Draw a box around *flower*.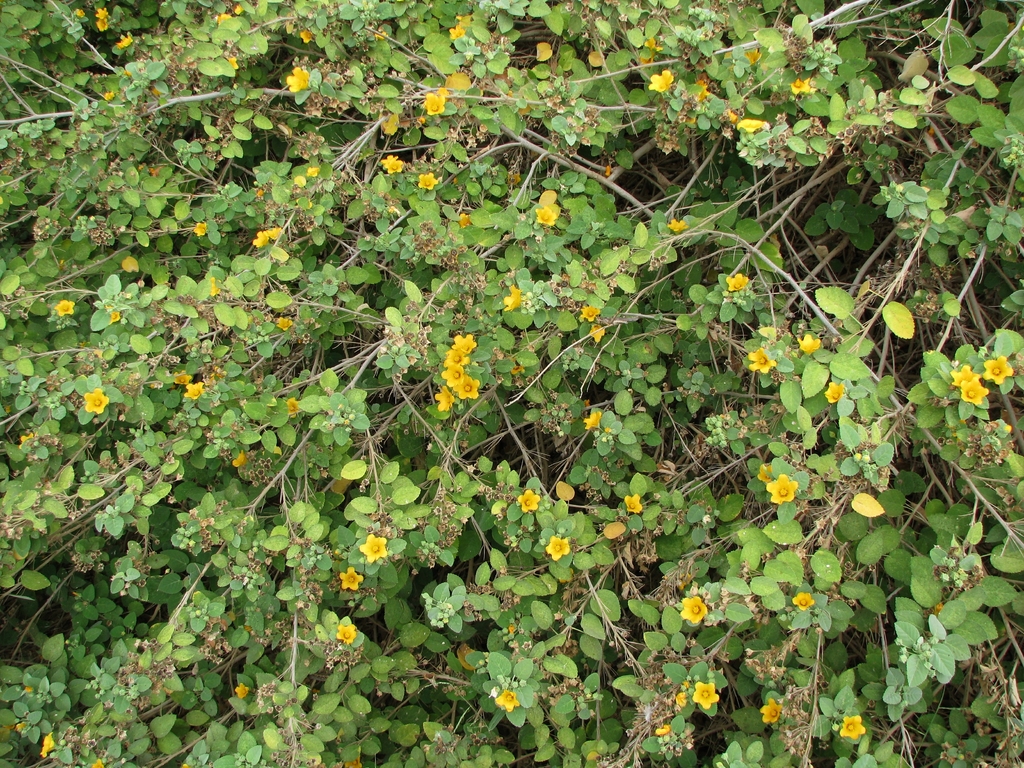
pyautogui.locateOnScreen(68, 6, 83, 17).
